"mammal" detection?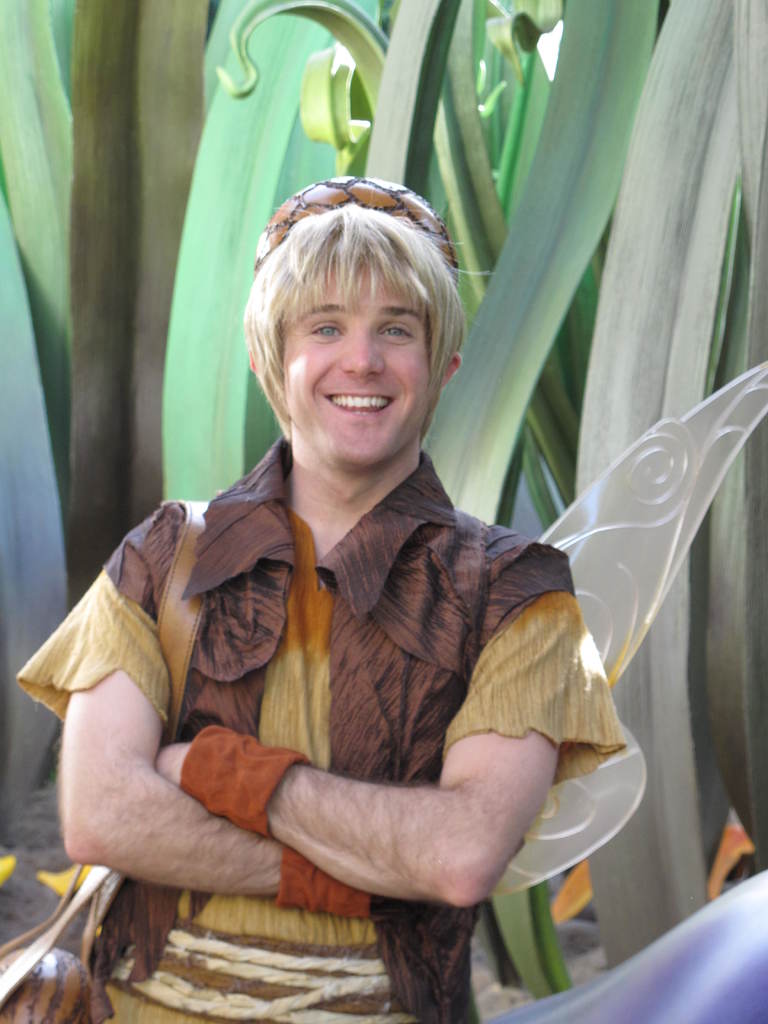
detection(39, 214, 628, 987)
